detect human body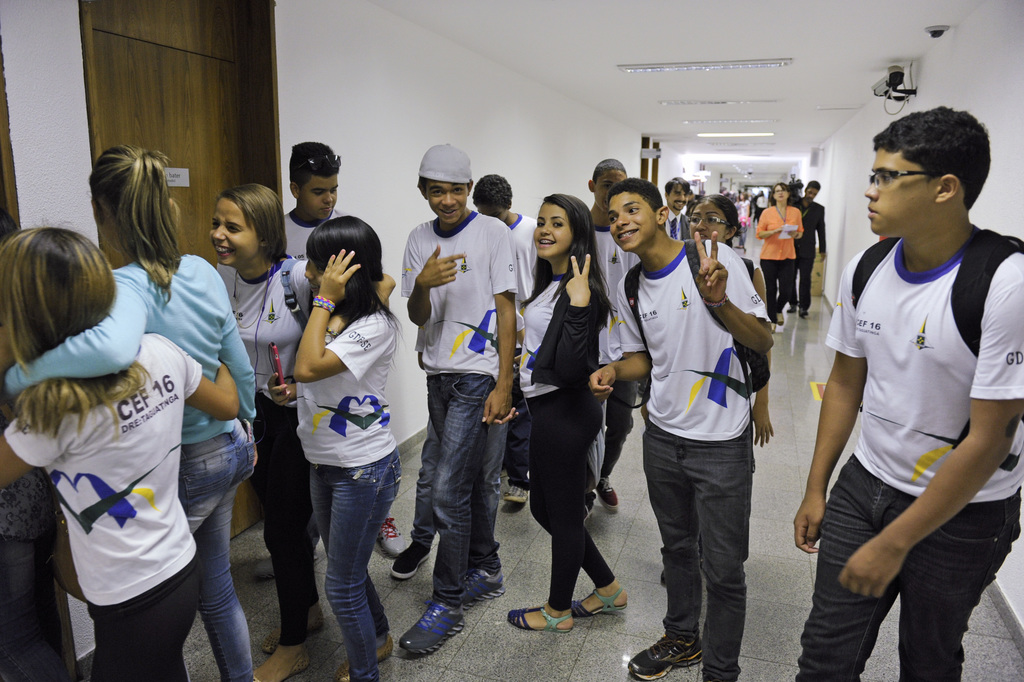
l=396, t=148, r=519, b=663
